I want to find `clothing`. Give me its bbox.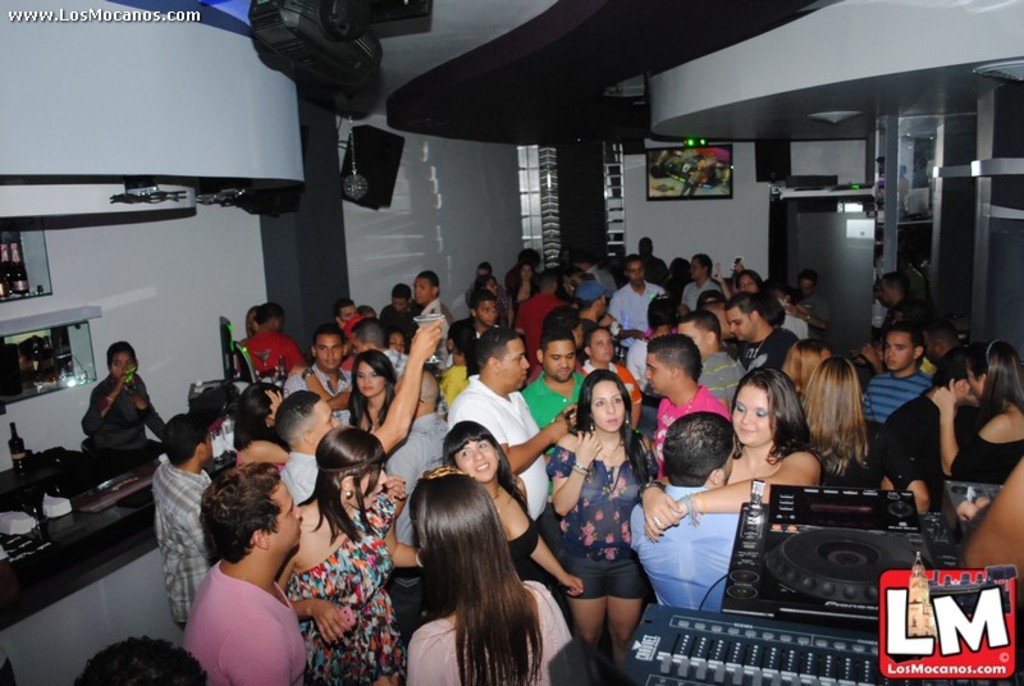
150/458/219/626.
